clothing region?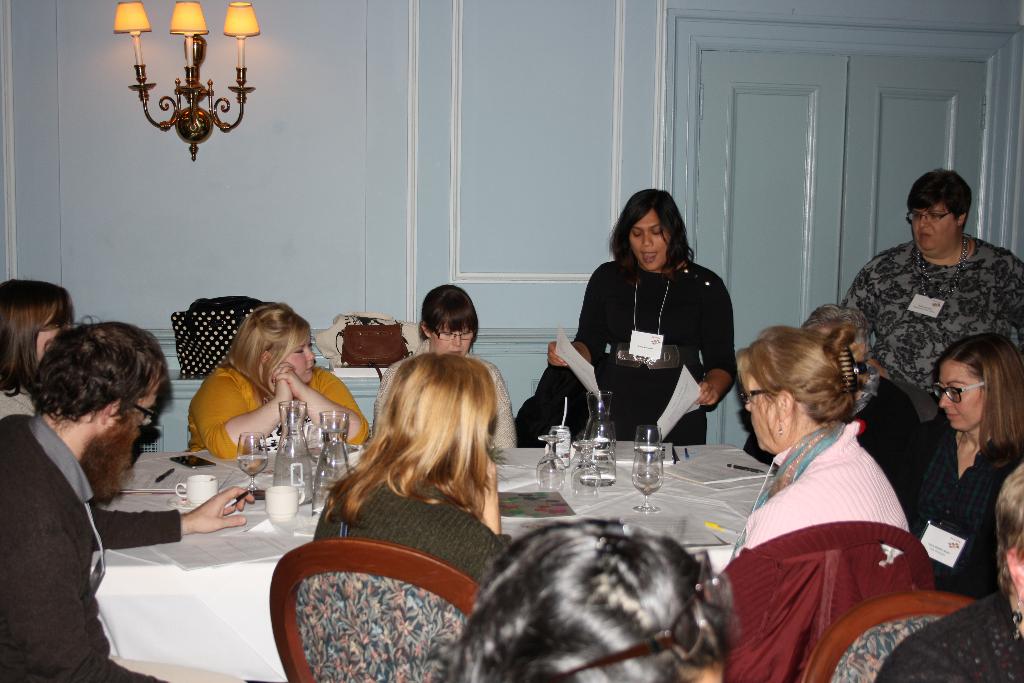
BBox(184, 364, 368, 448)
